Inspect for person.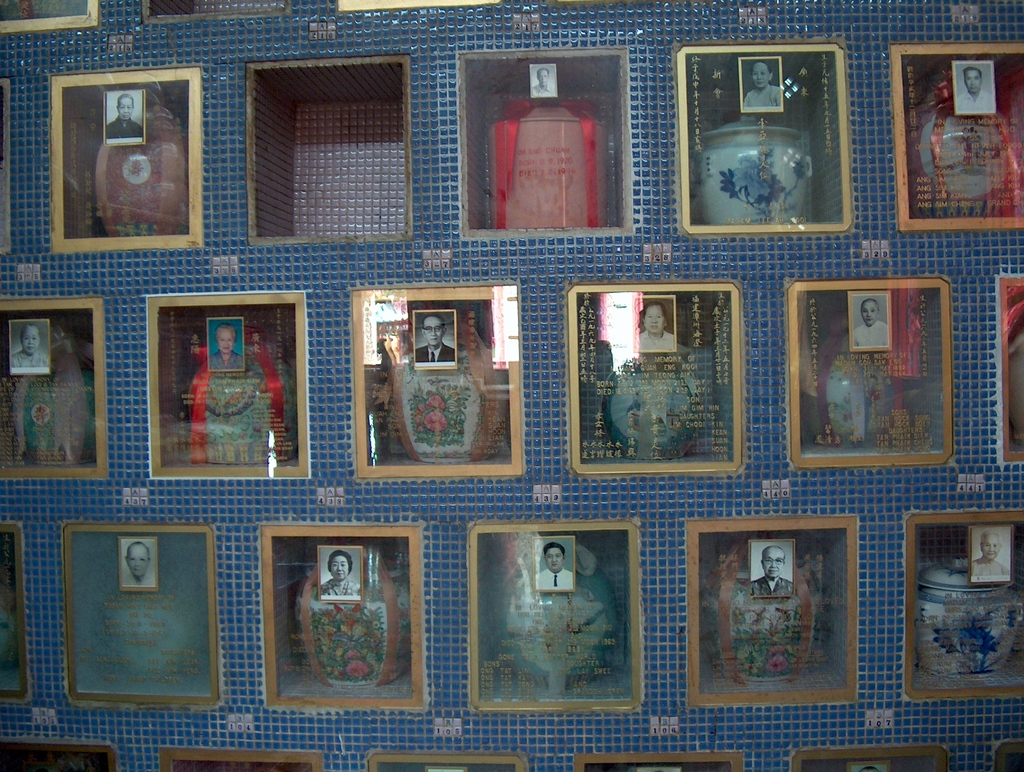
Inspection: {"x1": 122, "y1": 541, "x2": 154, "y2": 584}.
